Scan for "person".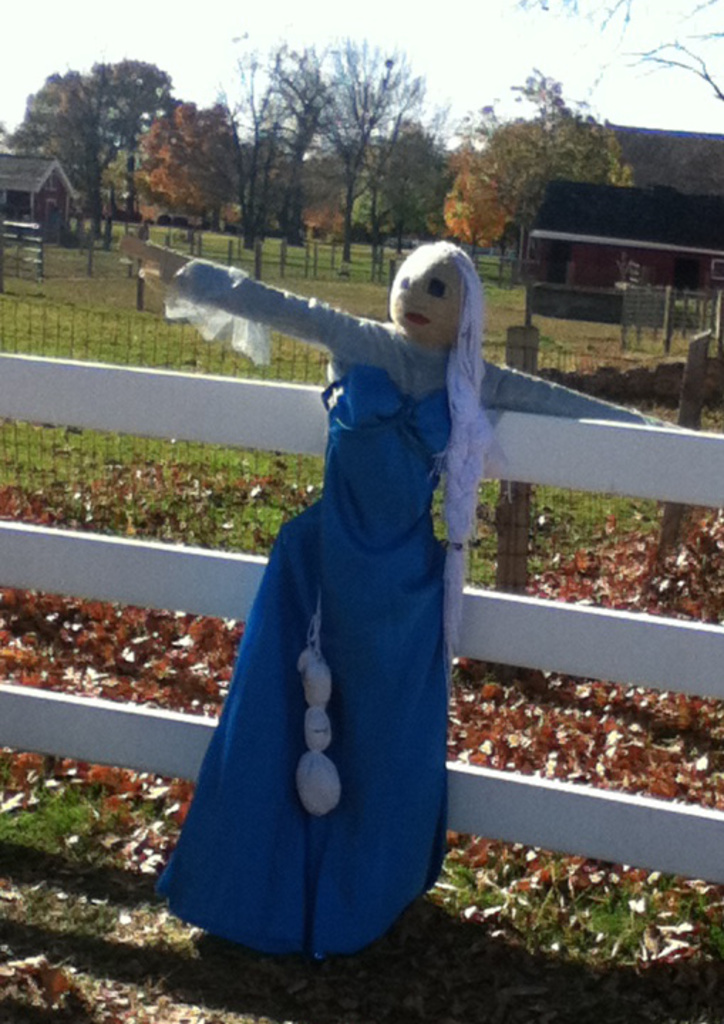
Scan result: 110,232,697,967.
